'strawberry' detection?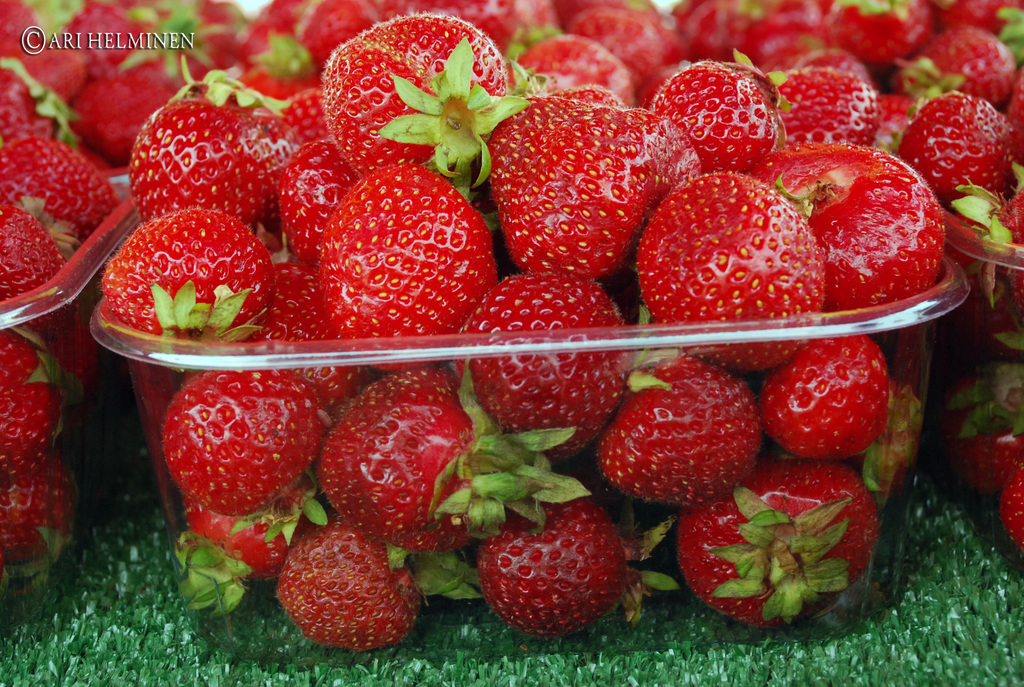
{"x1": 899, "y1": 26, "x2": 1015, "y2": 102}
